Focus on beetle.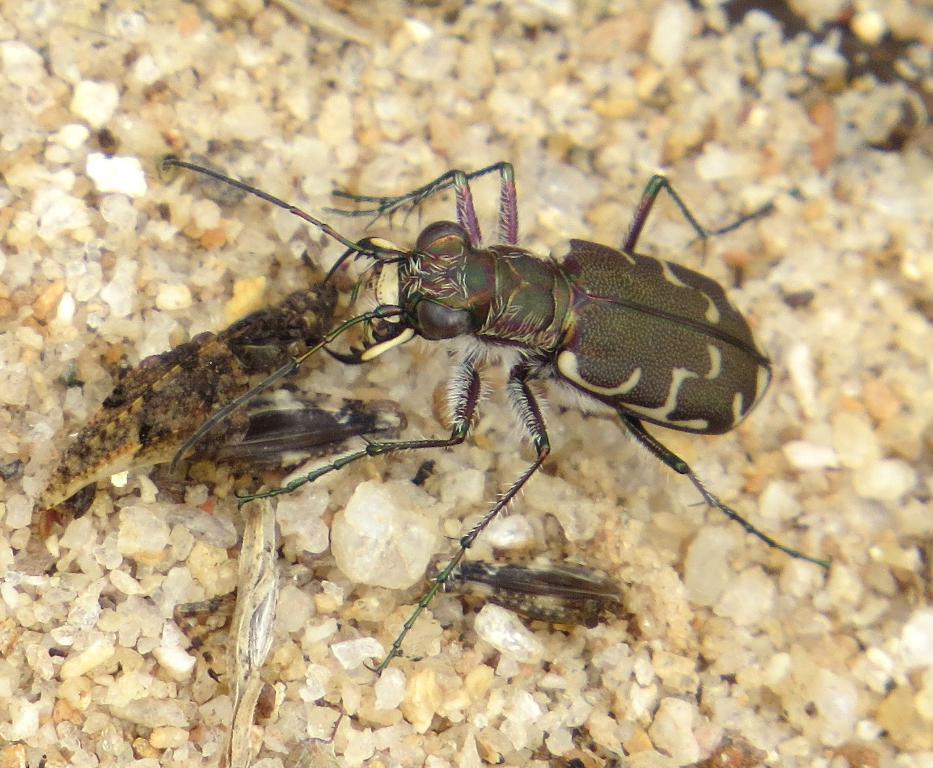
Focused at (193,125,823,619).
